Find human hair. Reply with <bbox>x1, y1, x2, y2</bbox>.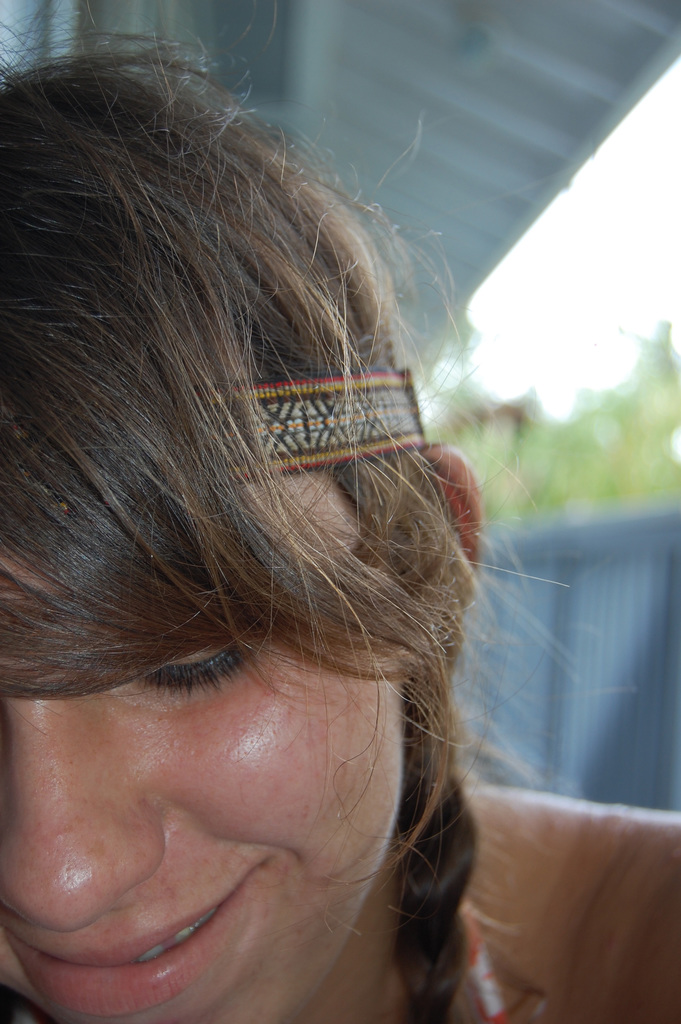
<bbox>13, 0, 518, 1023</bbox>.
